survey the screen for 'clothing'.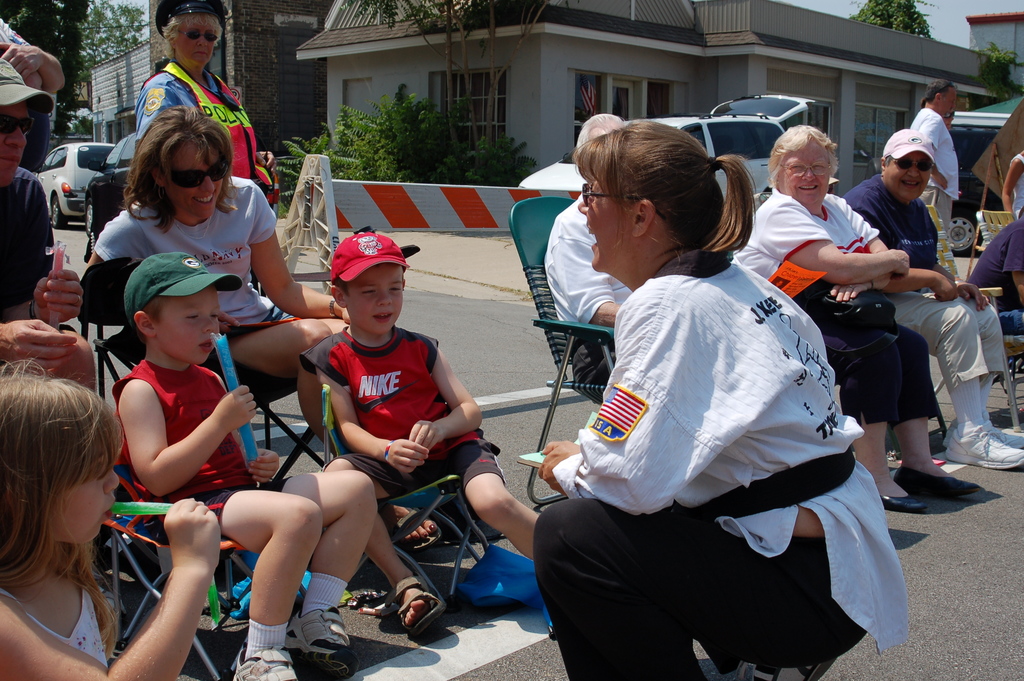
Survey found: {"x1": 738, "y1": 183, "x2": 1013, "y2": 423}.
